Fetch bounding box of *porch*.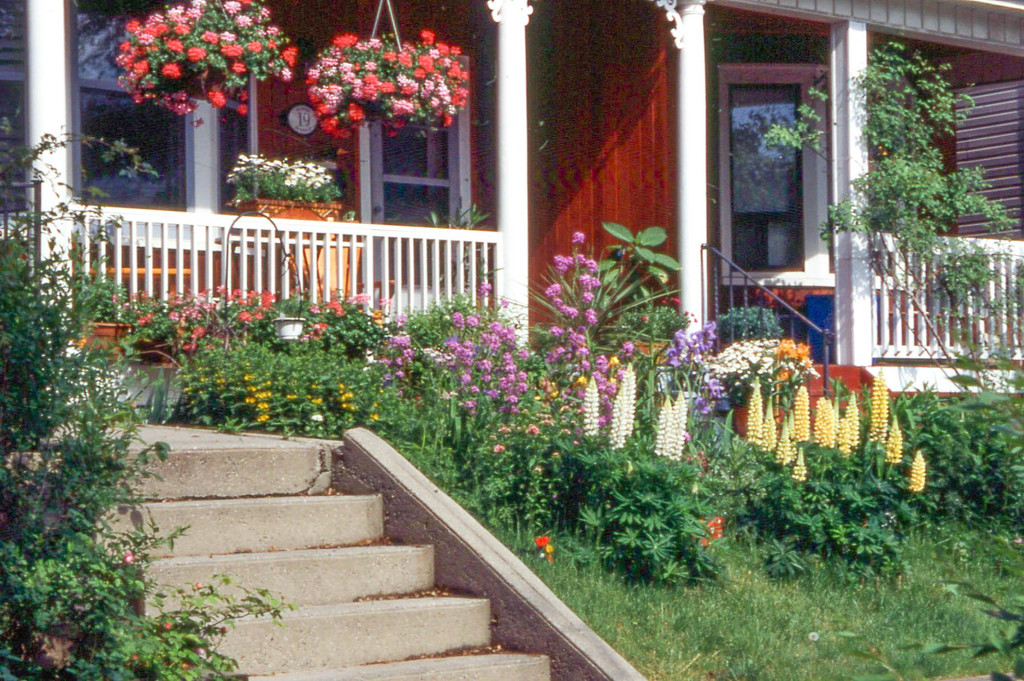
Bbox: region(0, 74, 955, 673).
